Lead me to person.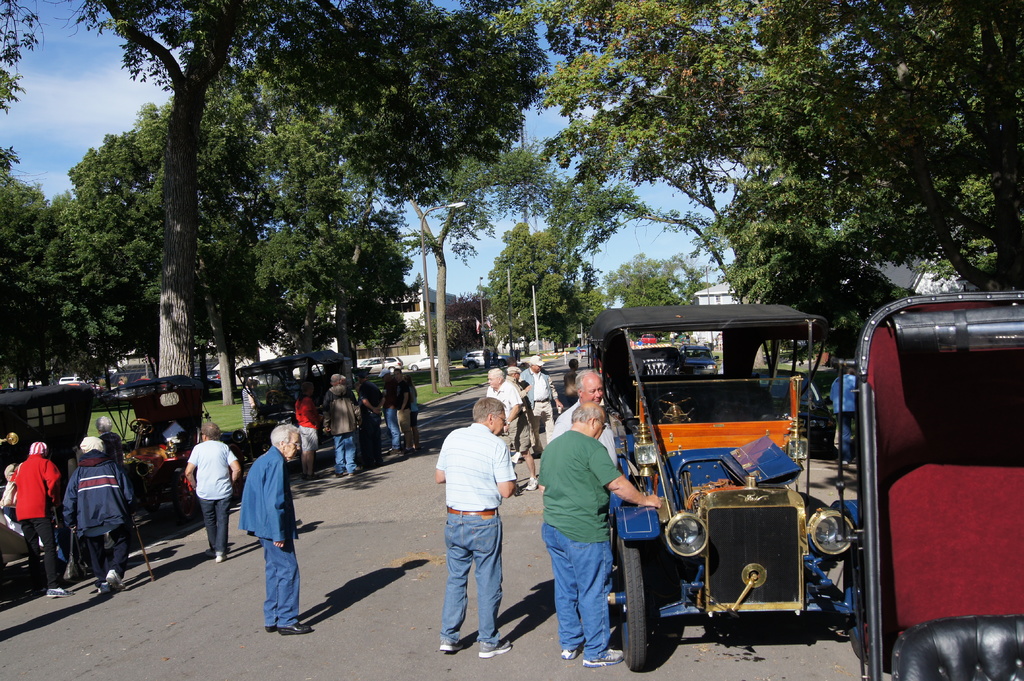
Lead to left=383, top=368, right=399, bottom=456.
